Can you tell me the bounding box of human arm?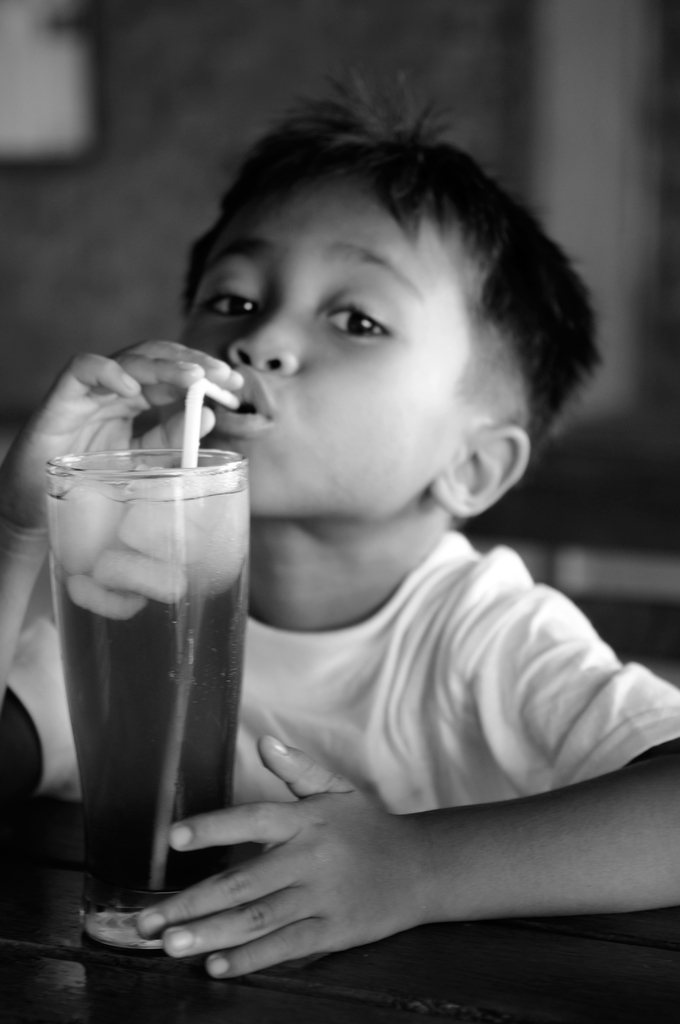
l=9, t=321, r=244, b=827.
